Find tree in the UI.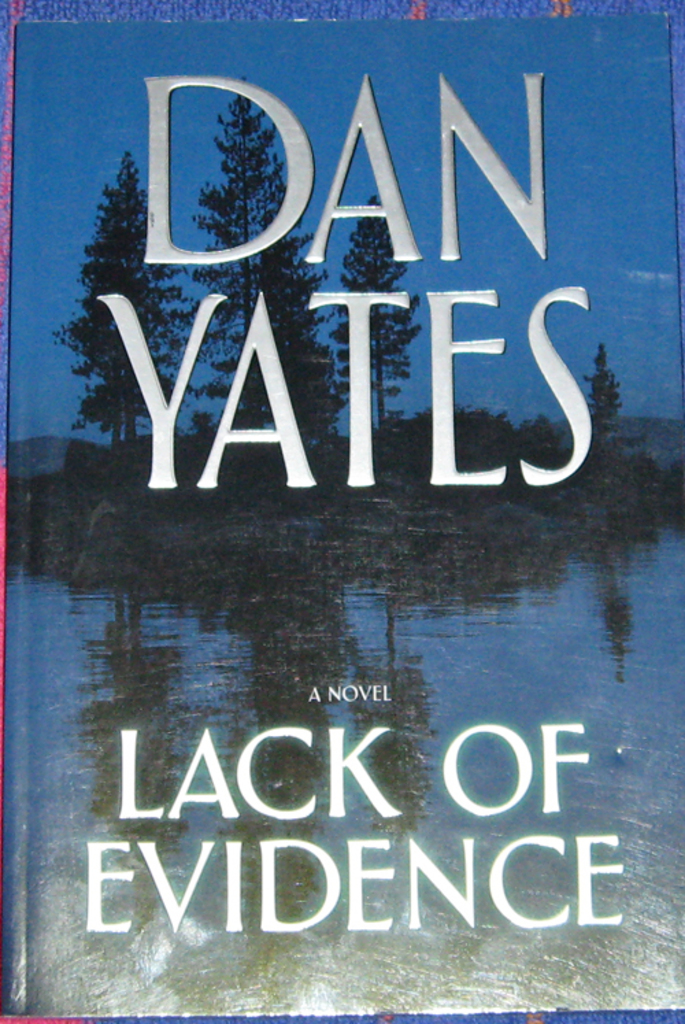
UI element at x1=51 y1=151 x2=190 y2=452.
